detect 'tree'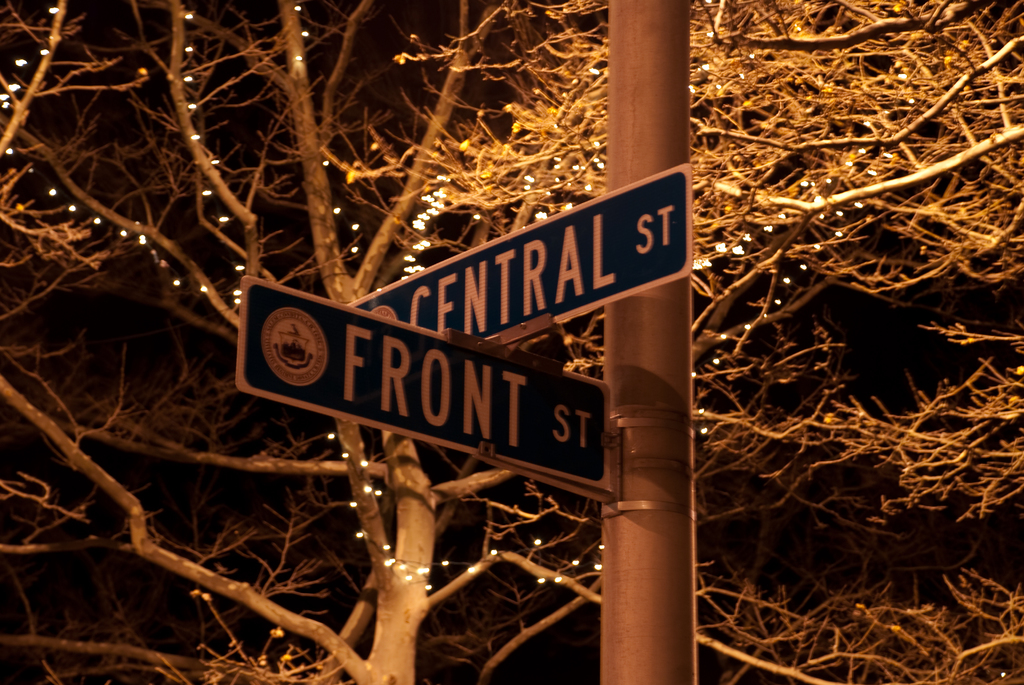
Rect(0, 0, 1023, 684)
